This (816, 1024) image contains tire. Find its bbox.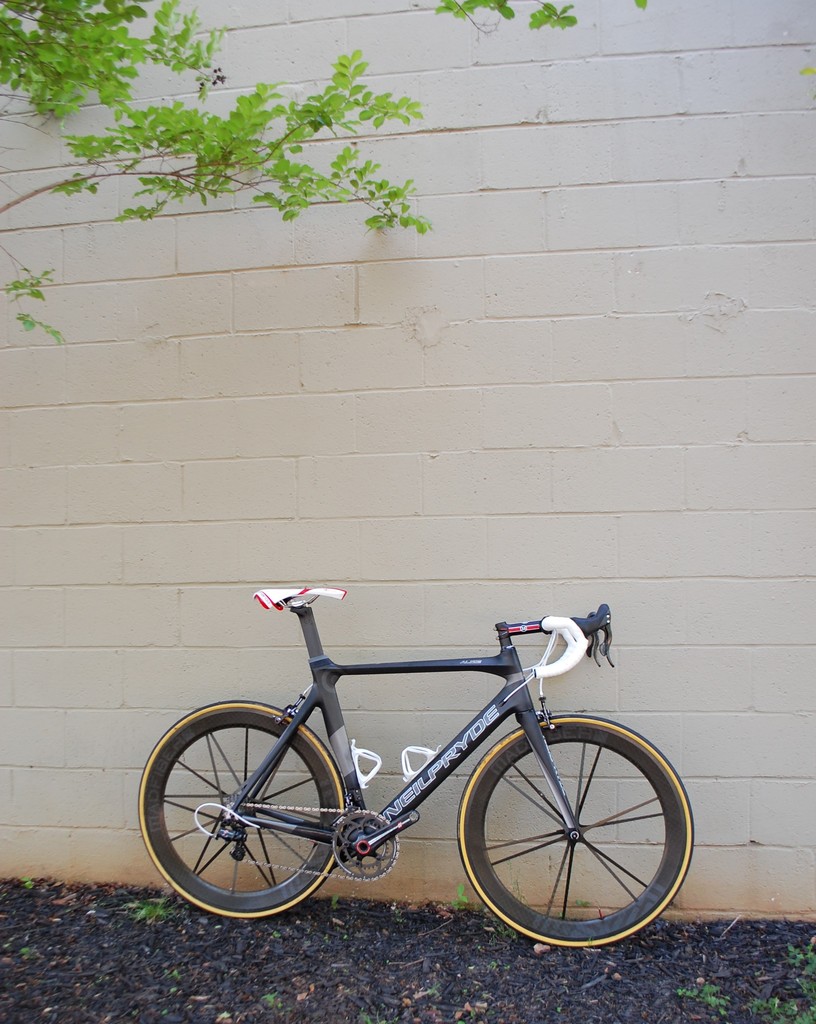
box=[136, 699, 348, 923].
